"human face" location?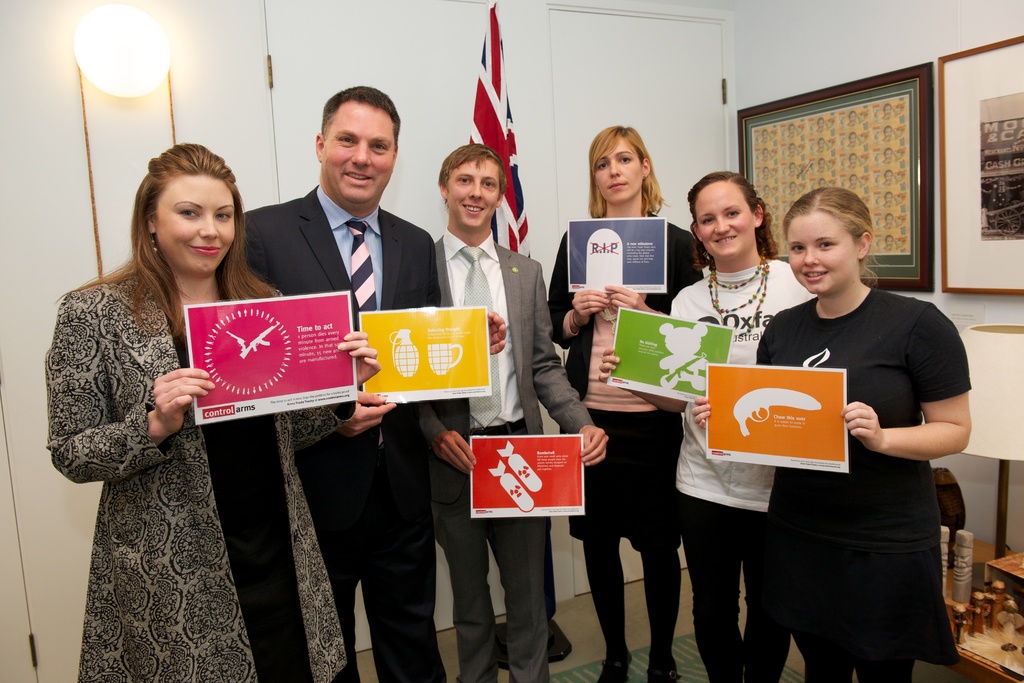
696:181:753:259
